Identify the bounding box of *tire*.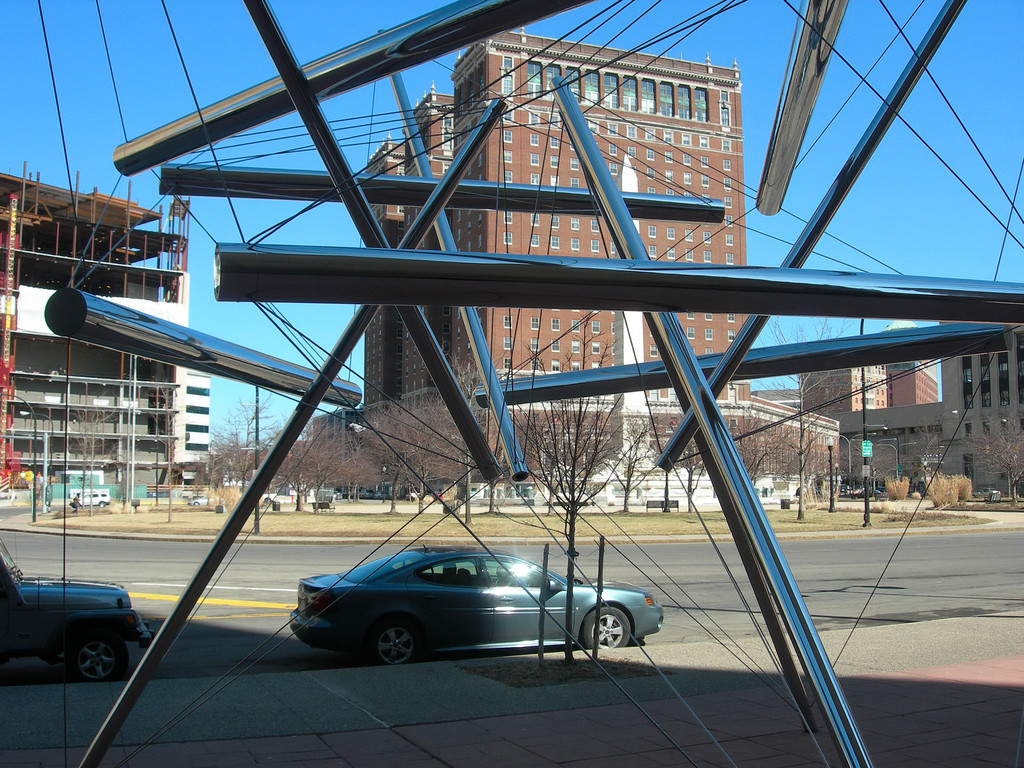
367:618:417:666.
